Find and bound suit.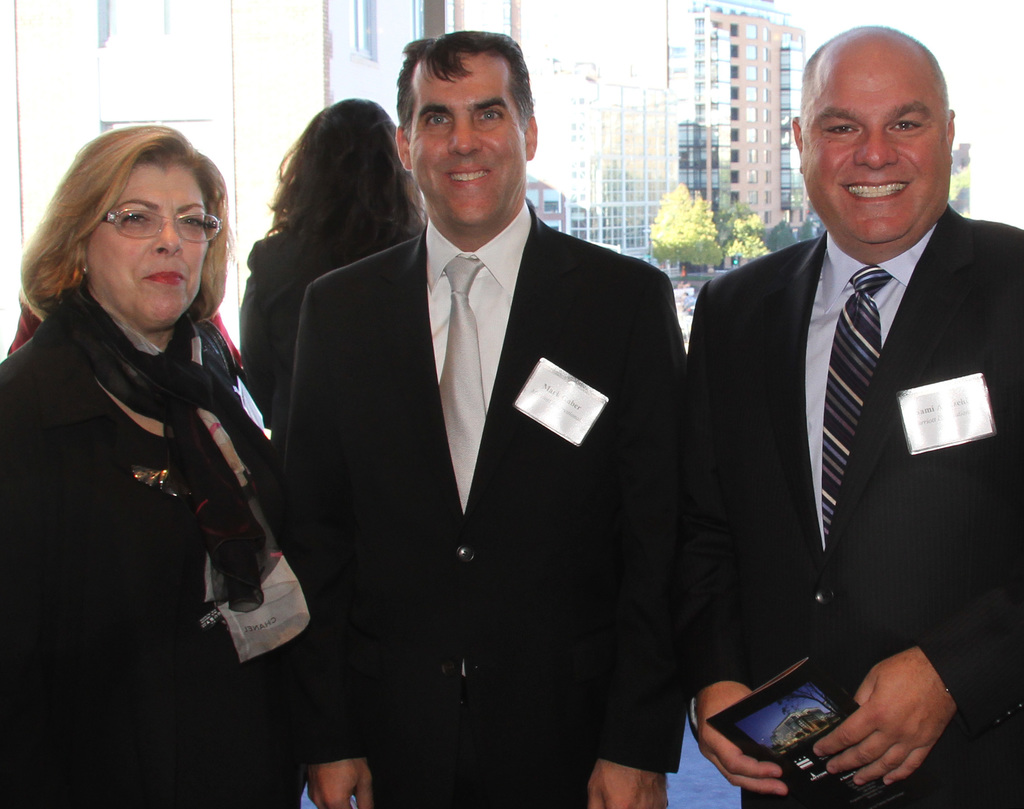
Bound: <region>241, 229, 419, 437</region>.
